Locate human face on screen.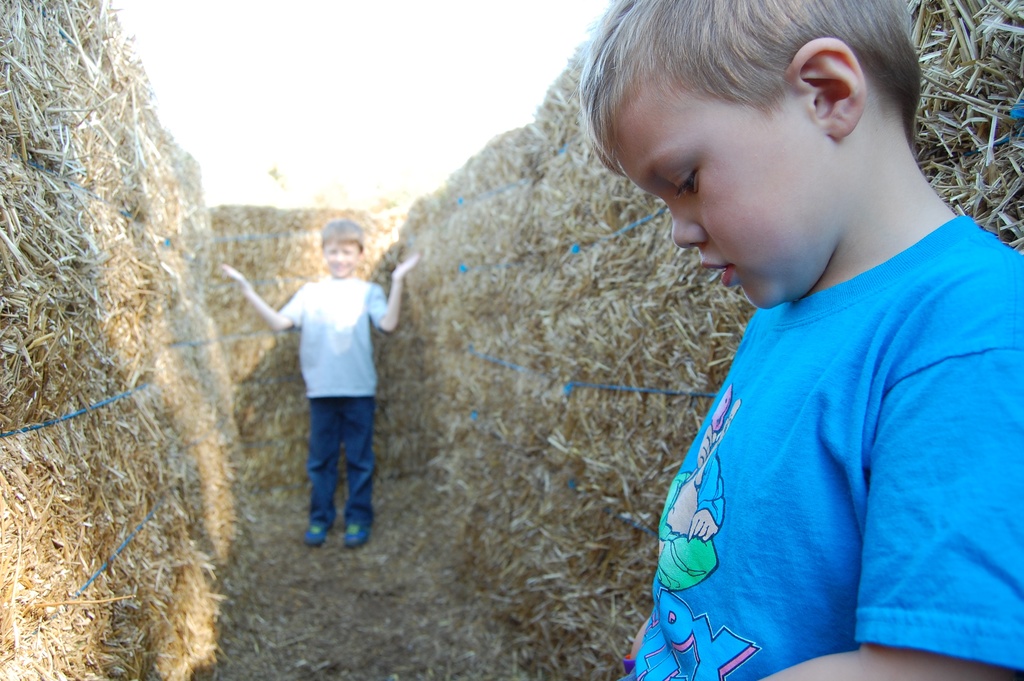
On screen at BBox(602, 69, 842, 308).
